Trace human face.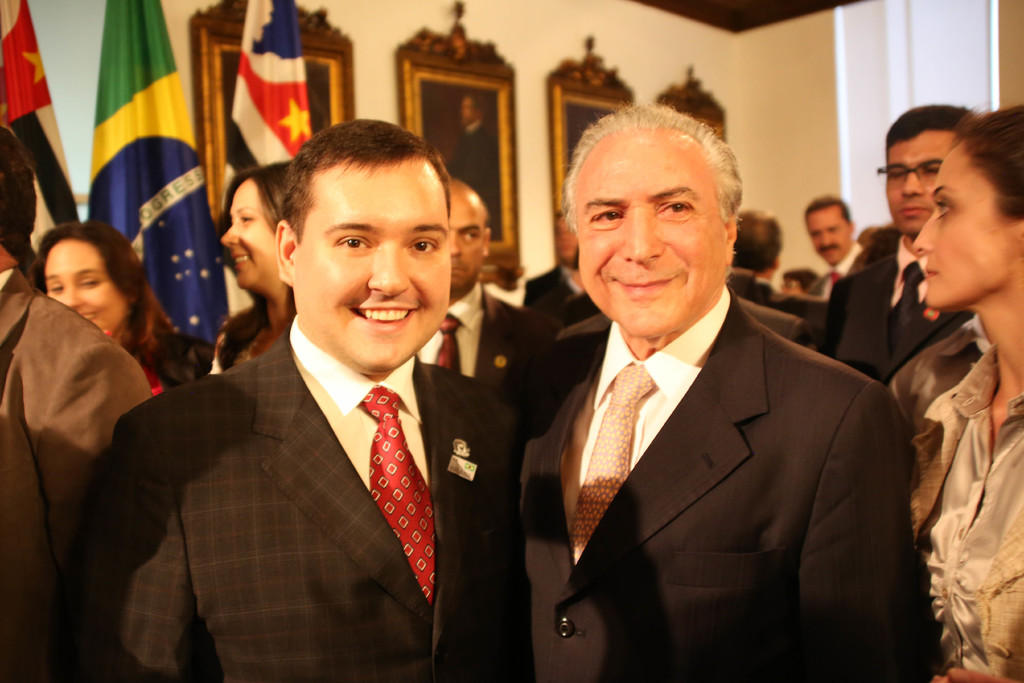
Traced to Rect(884, 131, 956, 236).
